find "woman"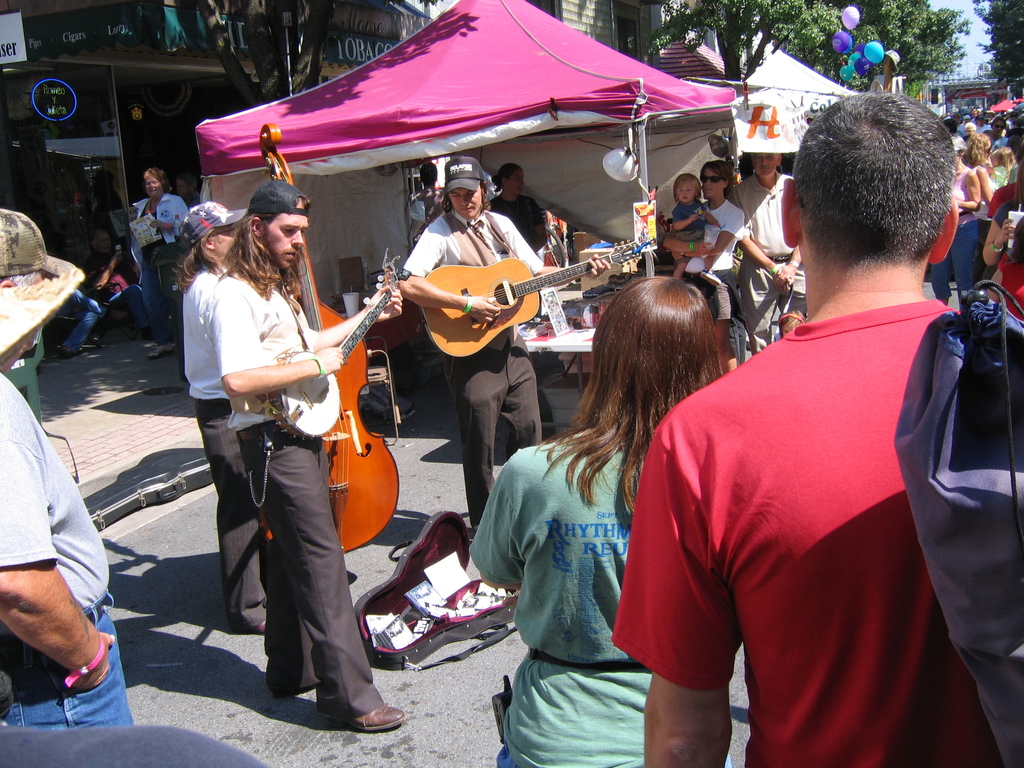
[left=668, top=154, right=744, bottom=324]
